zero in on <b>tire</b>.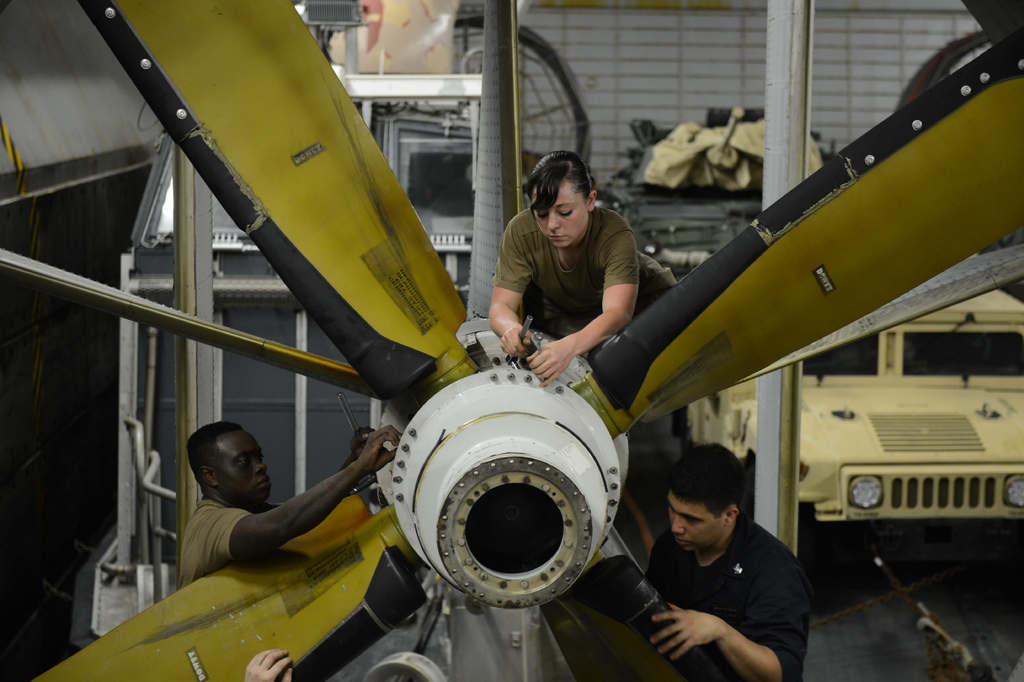
Zeroed in: [744, 498, 837, 601].
